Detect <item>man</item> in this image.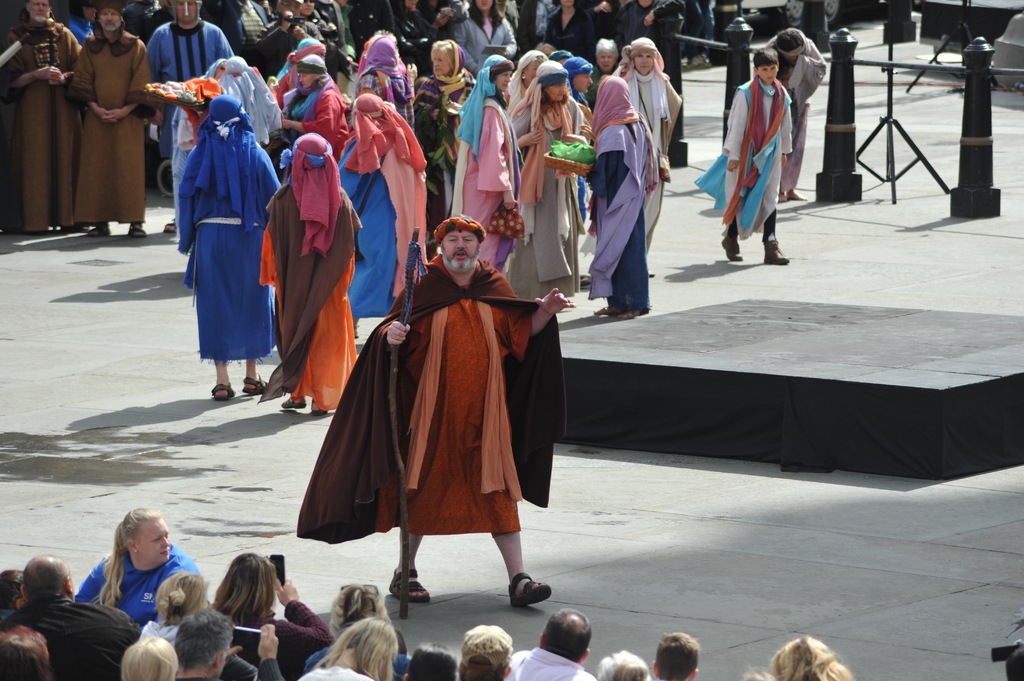
Detection: {"x1": 0, "y1": 553, "x2": 141, "y2": 680}.
